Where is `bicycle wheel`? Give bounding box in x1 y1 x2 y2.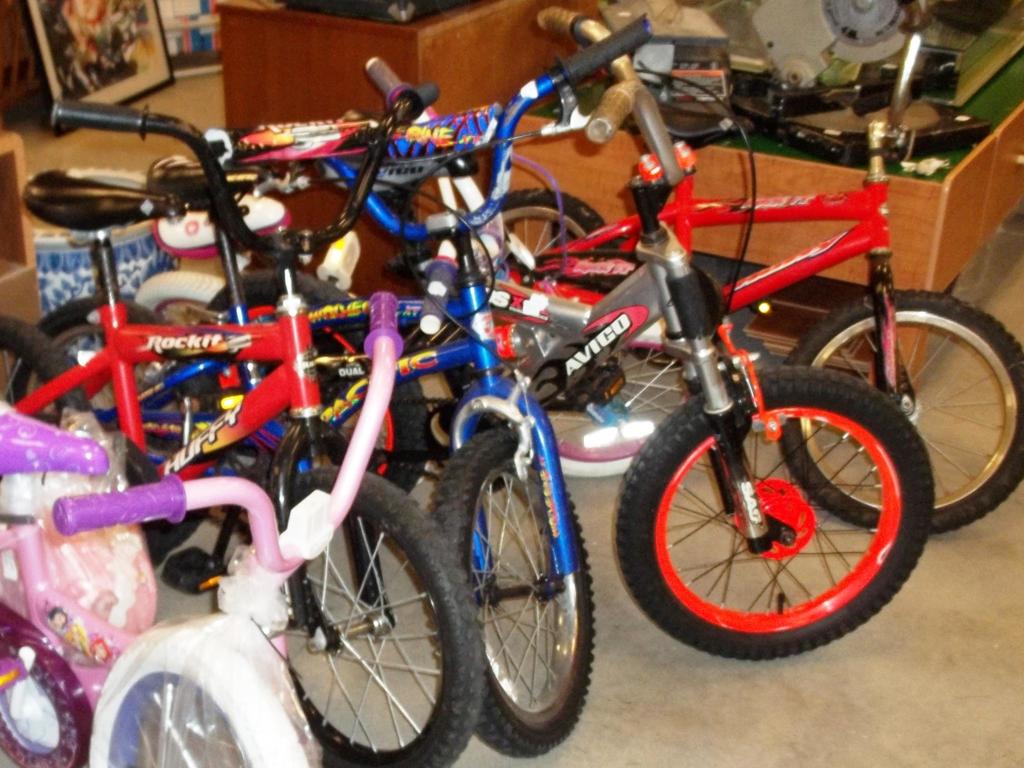
429 421 590 755.
